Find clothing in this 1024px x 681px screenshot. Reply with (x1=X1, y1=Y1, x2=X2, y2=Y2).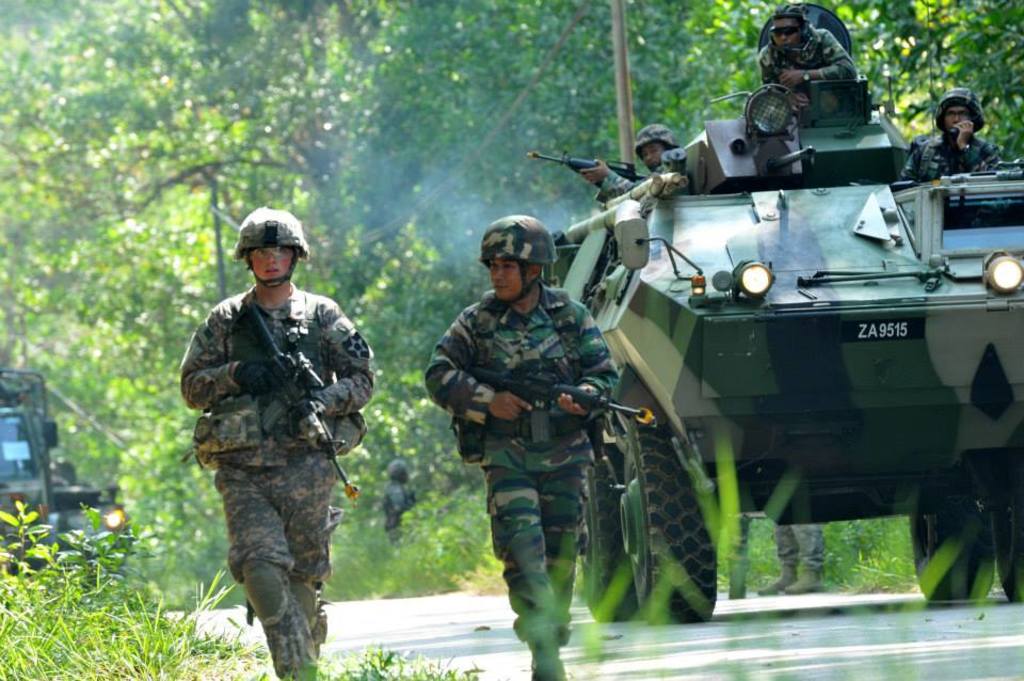
(x1=179, y1=282, x2=380, y2=680).
